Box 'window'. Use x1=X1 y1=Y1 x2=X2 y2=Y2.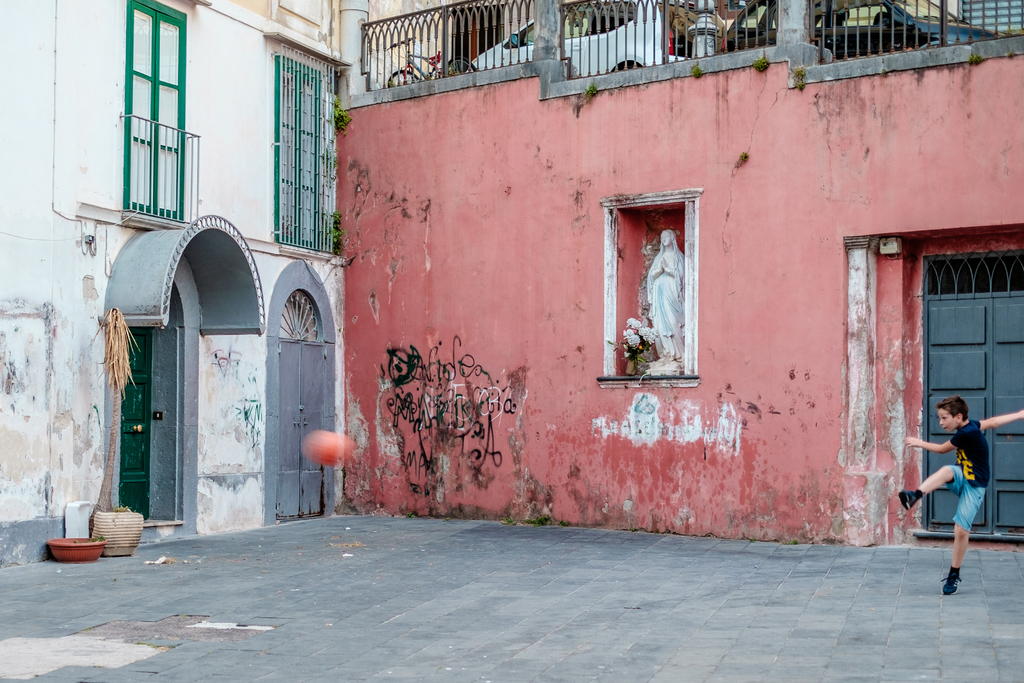
x1=268 y1=50 x2=339 y2=256.
